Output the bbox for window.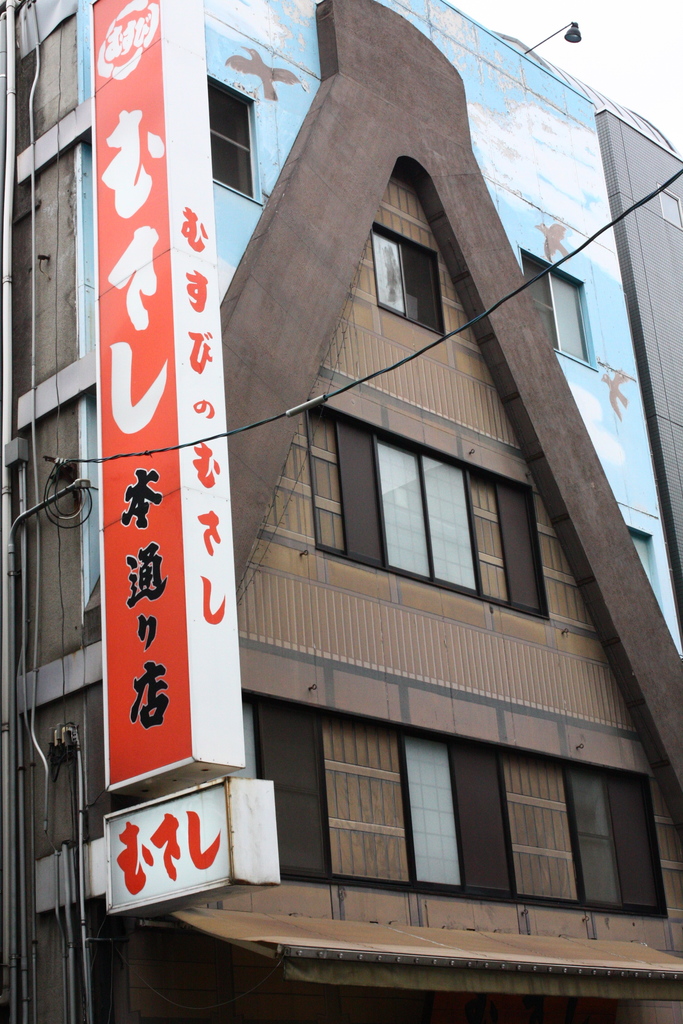
bbox=[207, 83, 258, 190].
